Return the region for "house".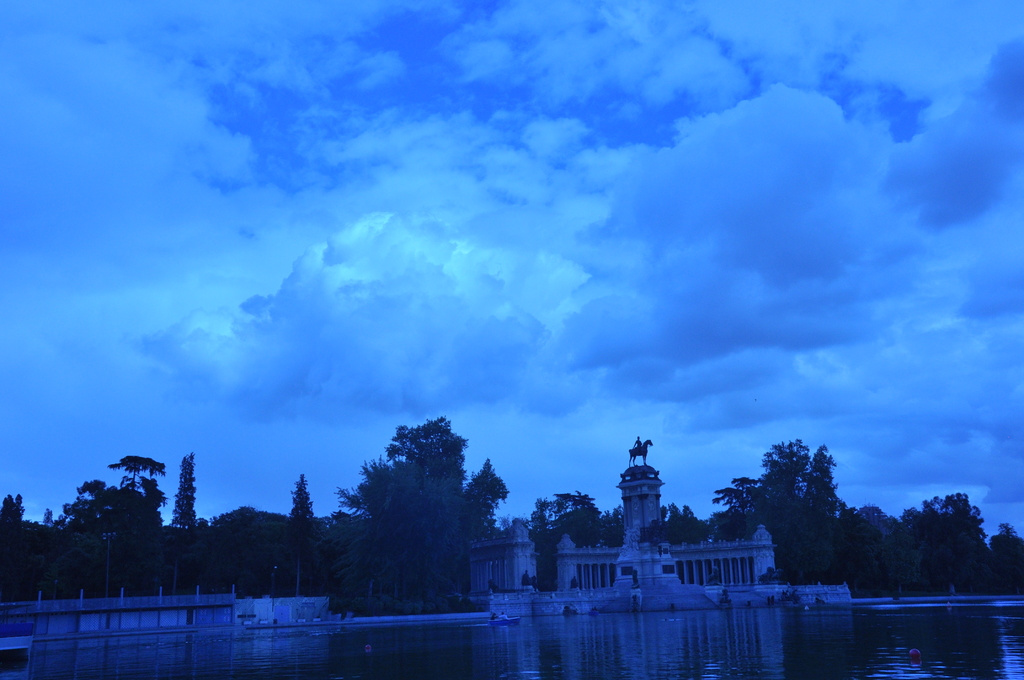
(450, 513, 540, 613).
